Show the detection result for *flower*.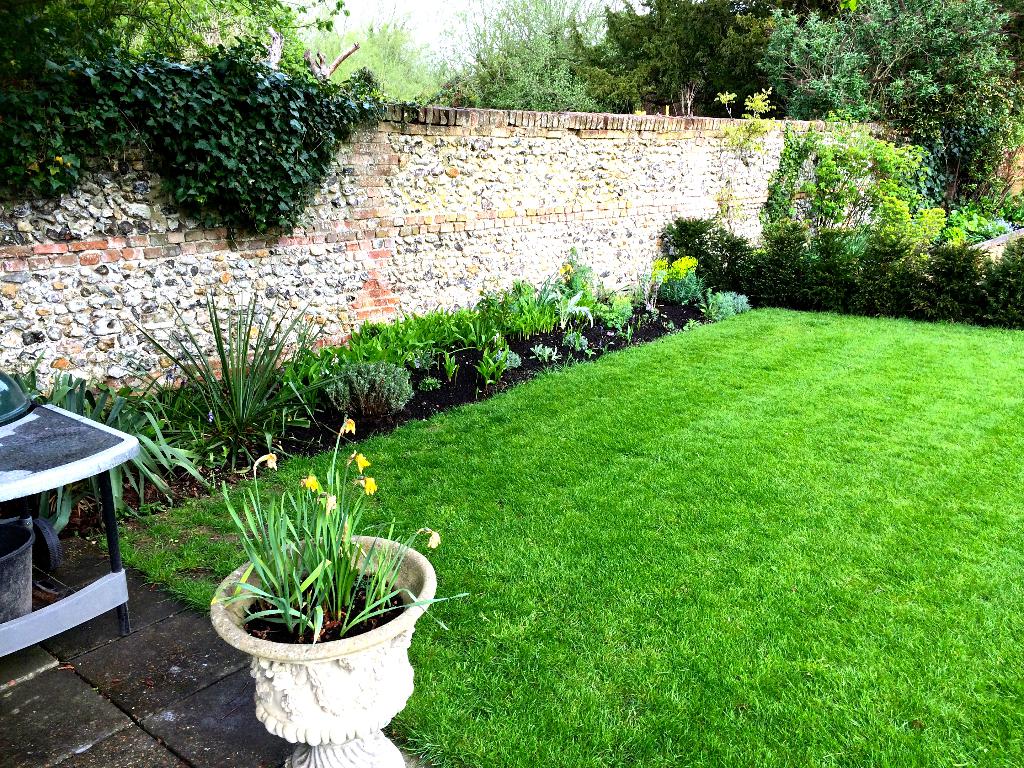
298:468:323:493.
